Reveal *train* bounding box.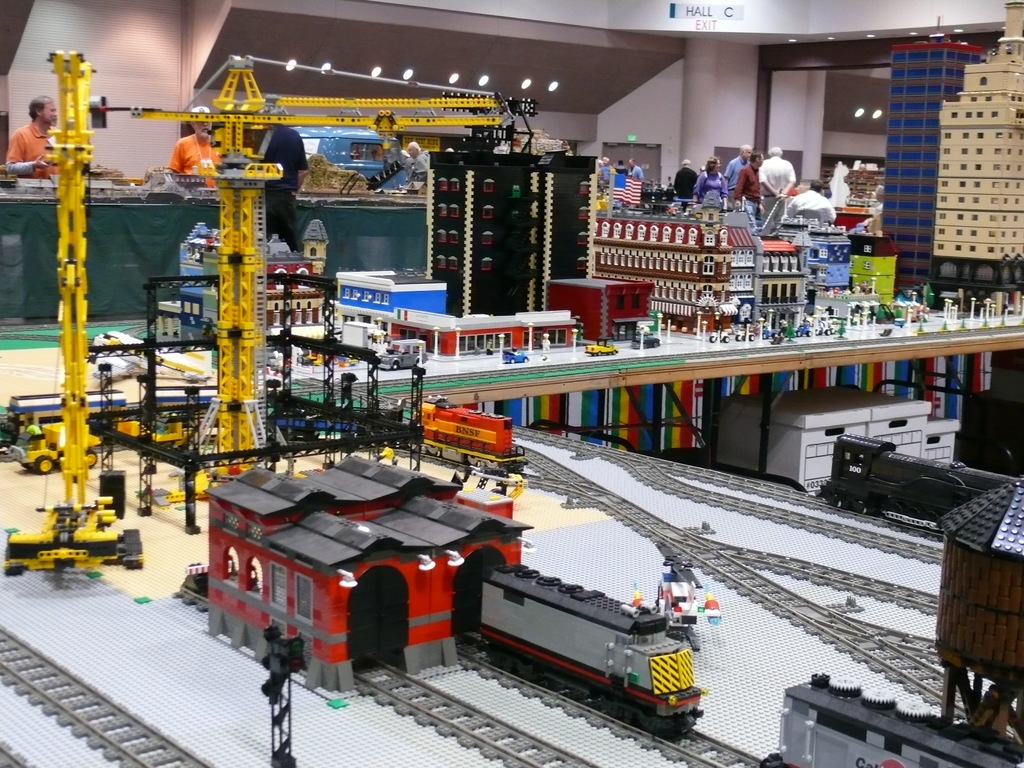
Revealed: x1=474, y1=557, x2=704, y2=740.
